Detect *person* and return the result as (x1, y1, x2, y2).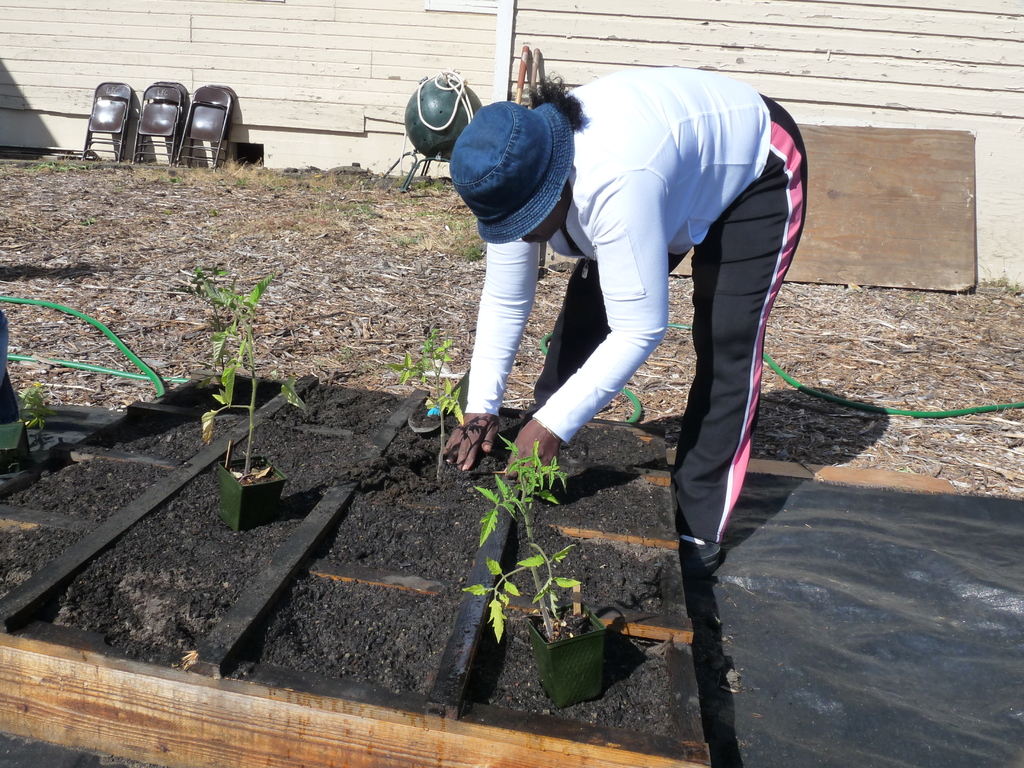
(437, 67, 808, 570).
